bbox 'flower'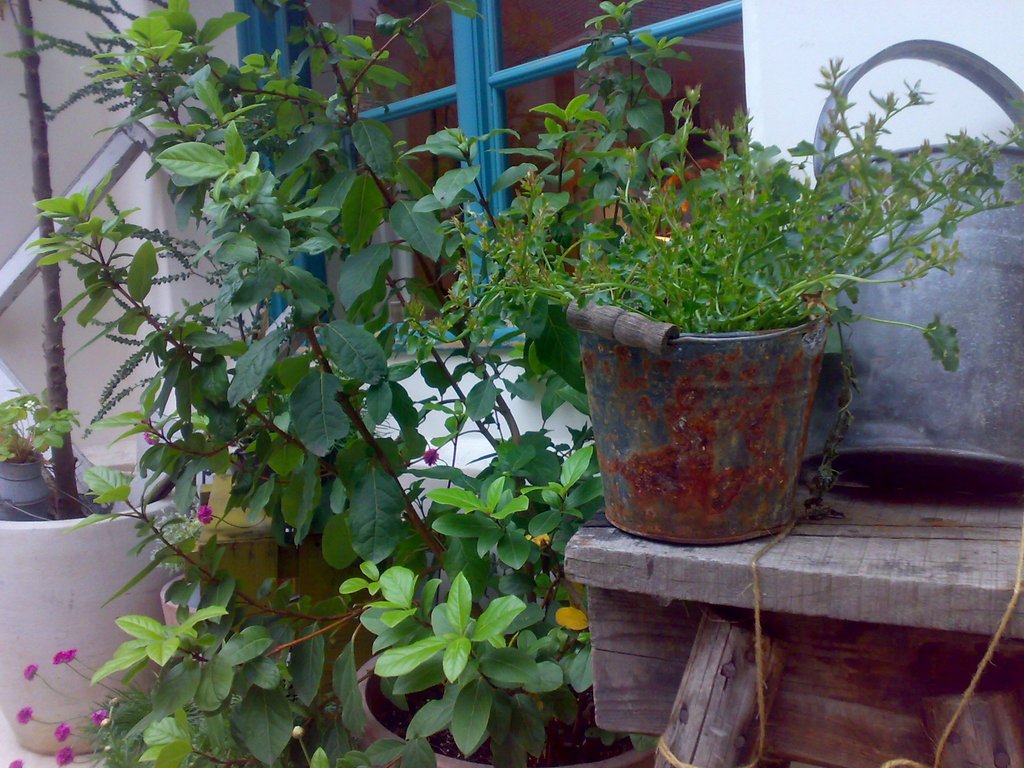
(left=193, top=500, right=212, bottom=526)
